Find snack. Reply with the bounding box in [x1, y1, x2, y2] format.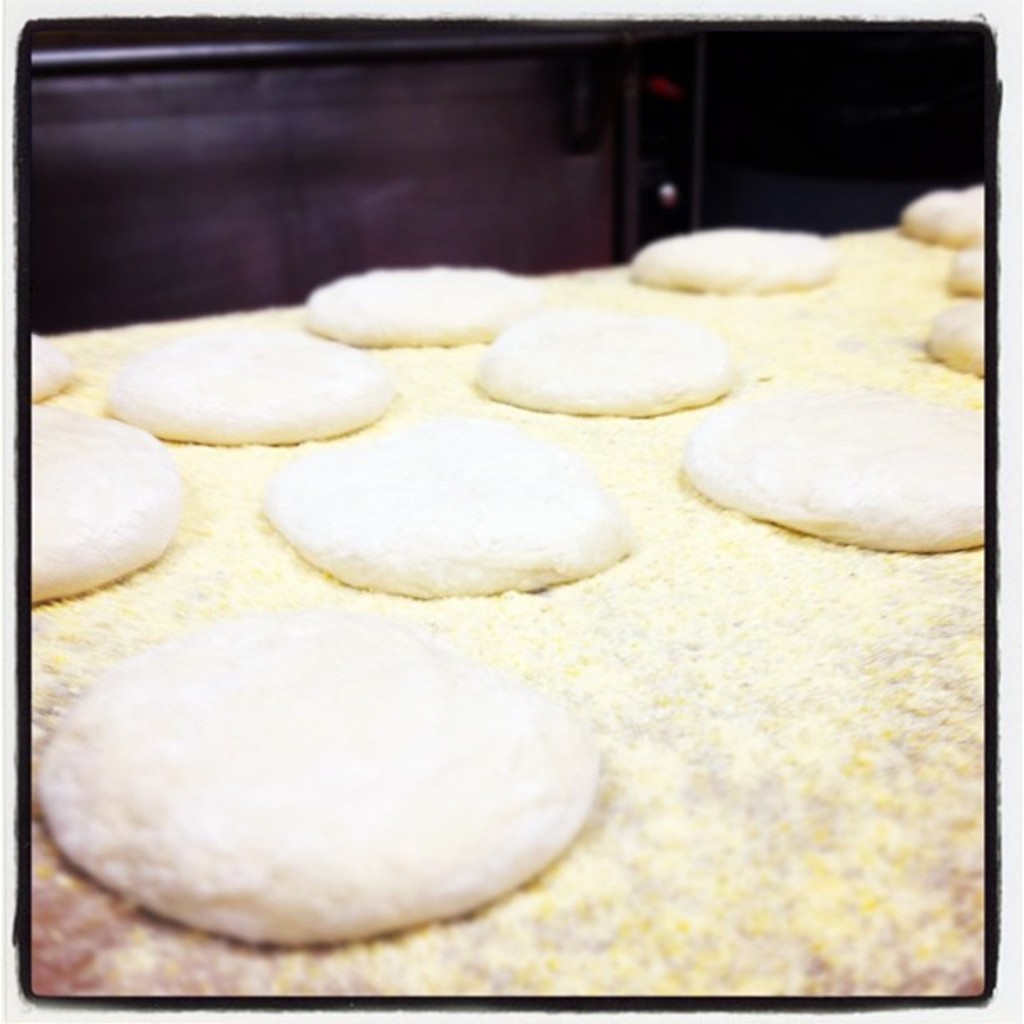
[676, 378, 987, 556].
